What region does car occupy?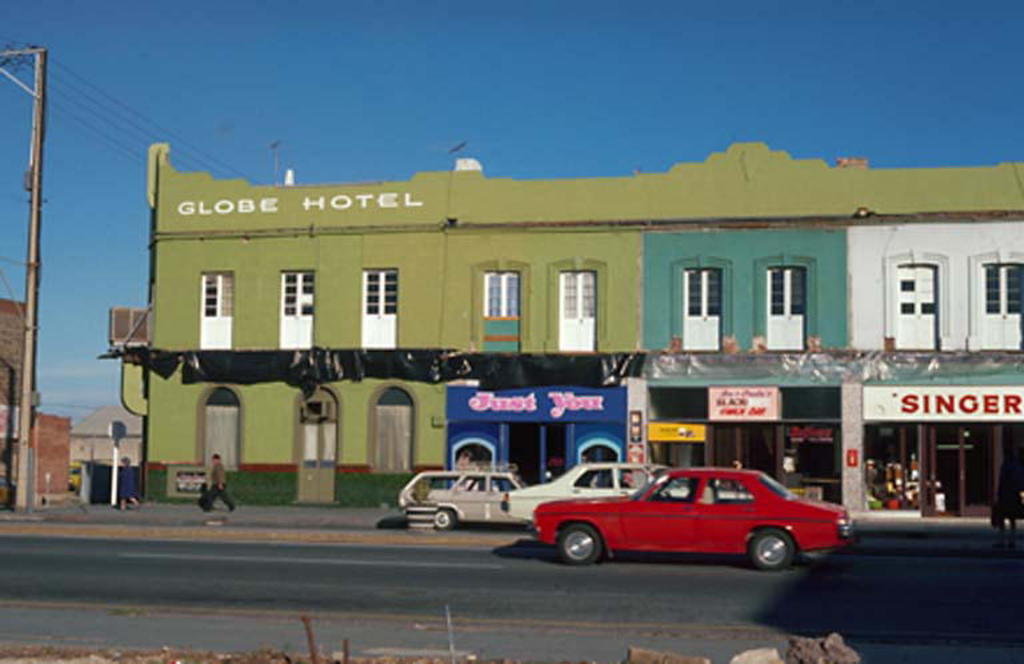
region(505, 464, 855, 579).
